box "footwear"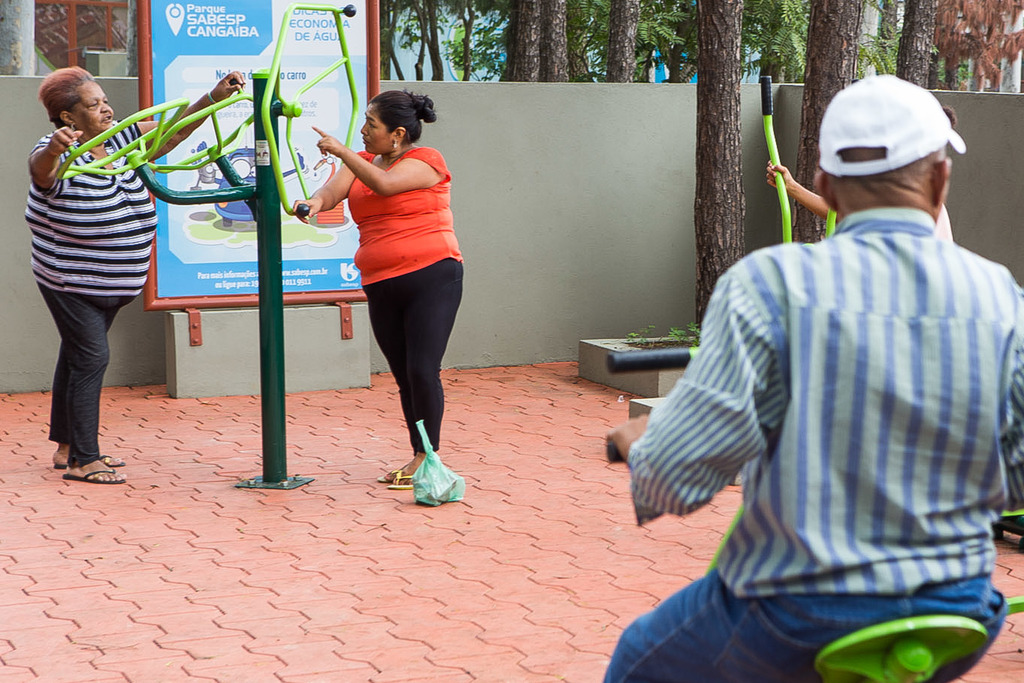
box=[61, 469, 121, 479]
